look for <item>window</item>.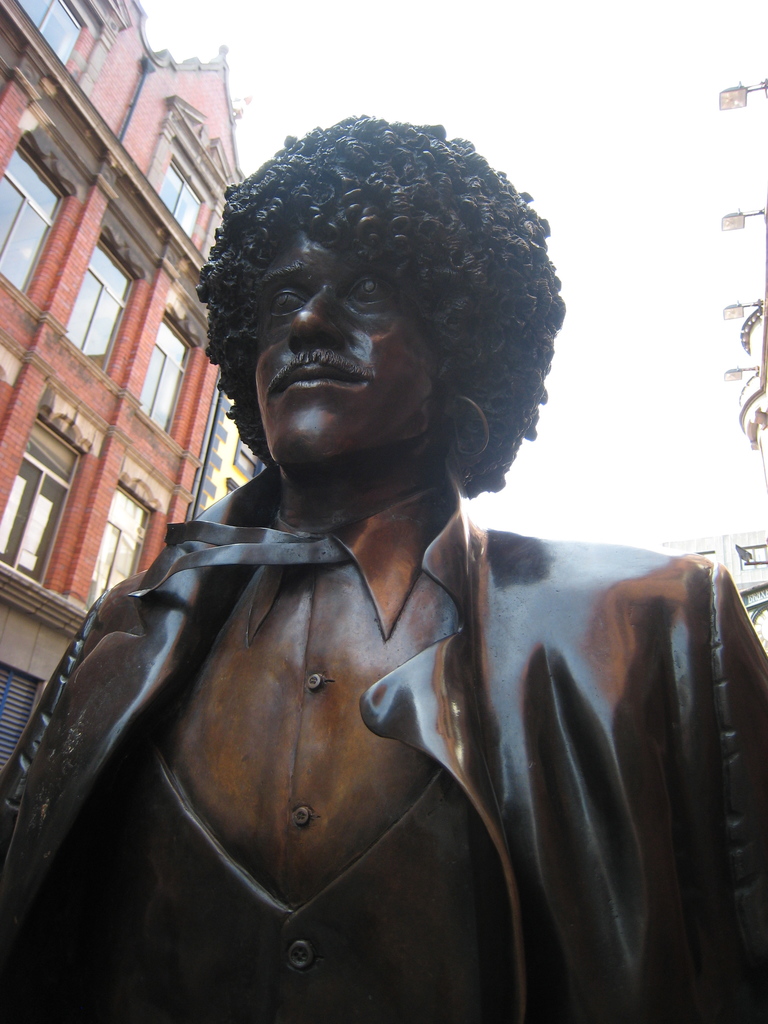
Found: <region>79, 481, 146, 612</region>.
